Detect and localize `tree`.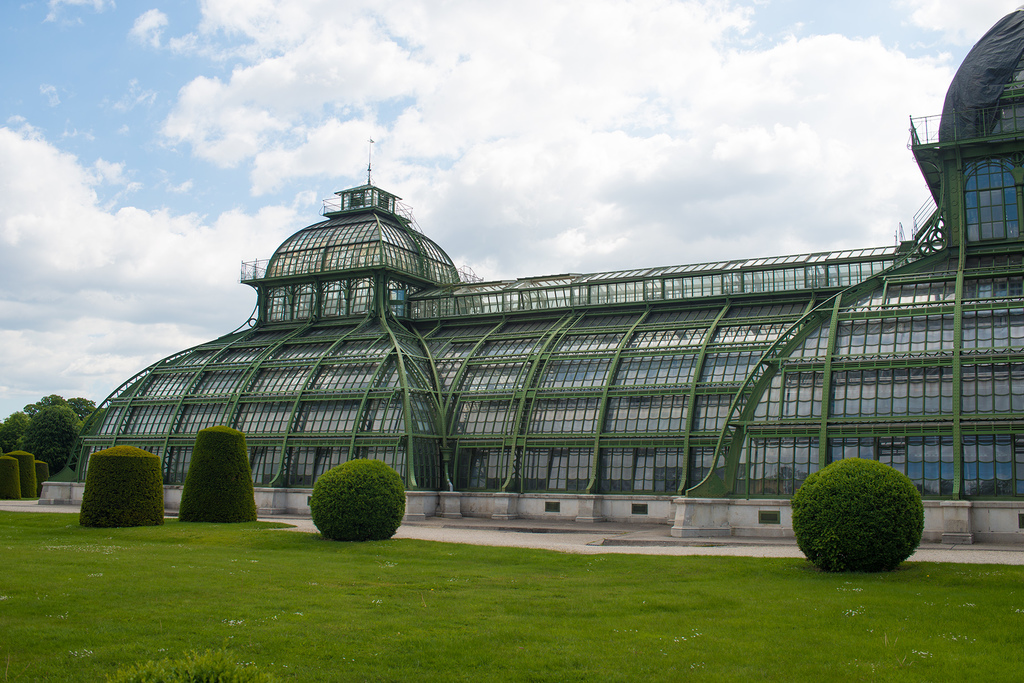
Localized at [left=0, top=399, right=27, bottom=447].
